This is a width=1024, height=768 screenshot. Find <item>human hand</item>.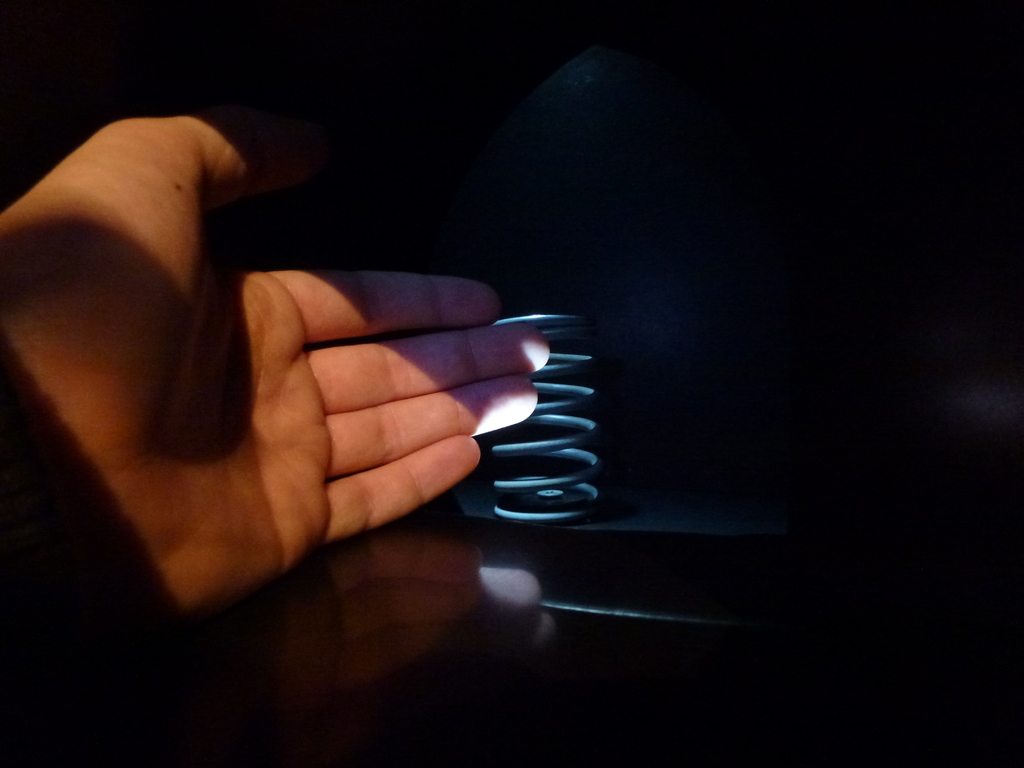
Bounding box: box(45, 213, 581, 607).
